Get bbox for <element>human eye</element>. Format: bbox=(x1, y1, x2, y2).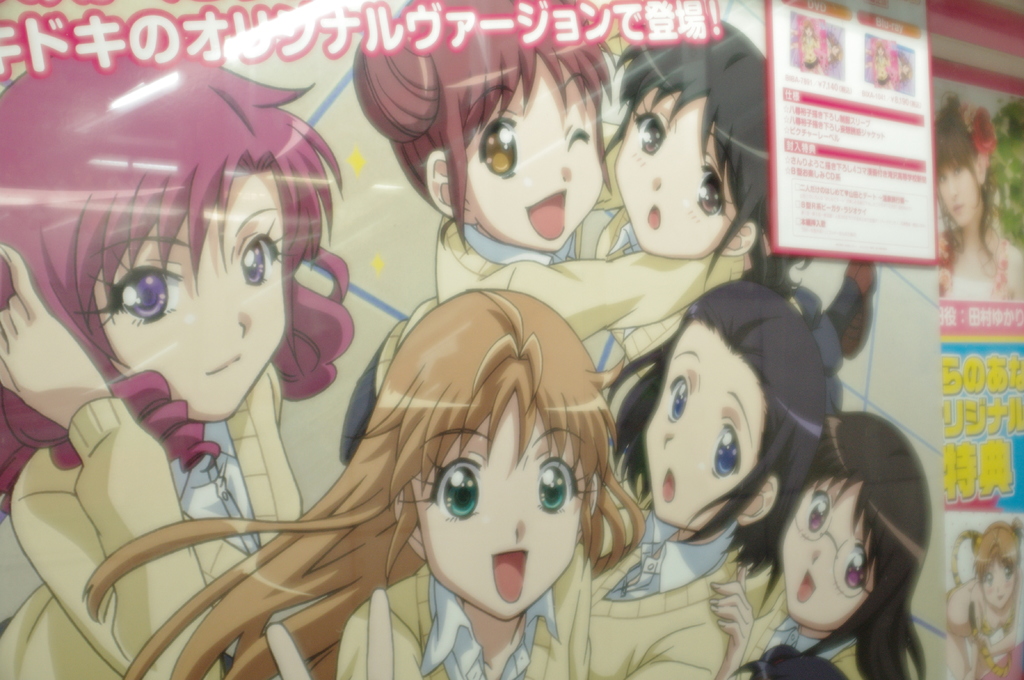
bbox=(476, 116, 518, 182).
